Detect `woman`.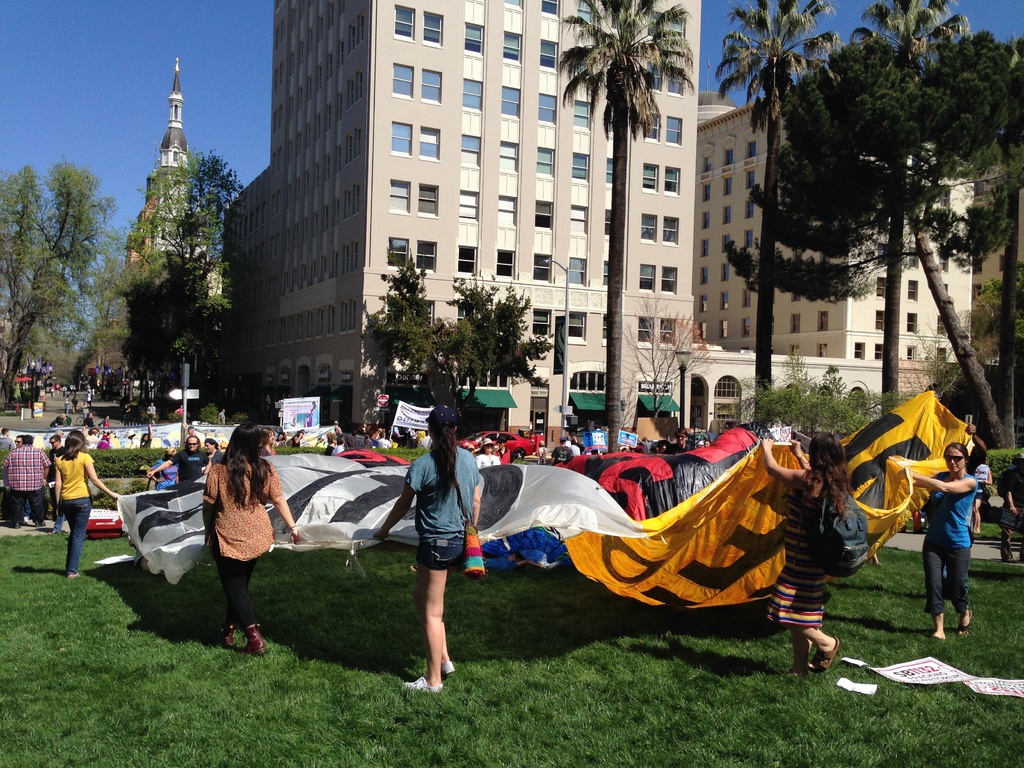
Detected at 907/443/981/640.
